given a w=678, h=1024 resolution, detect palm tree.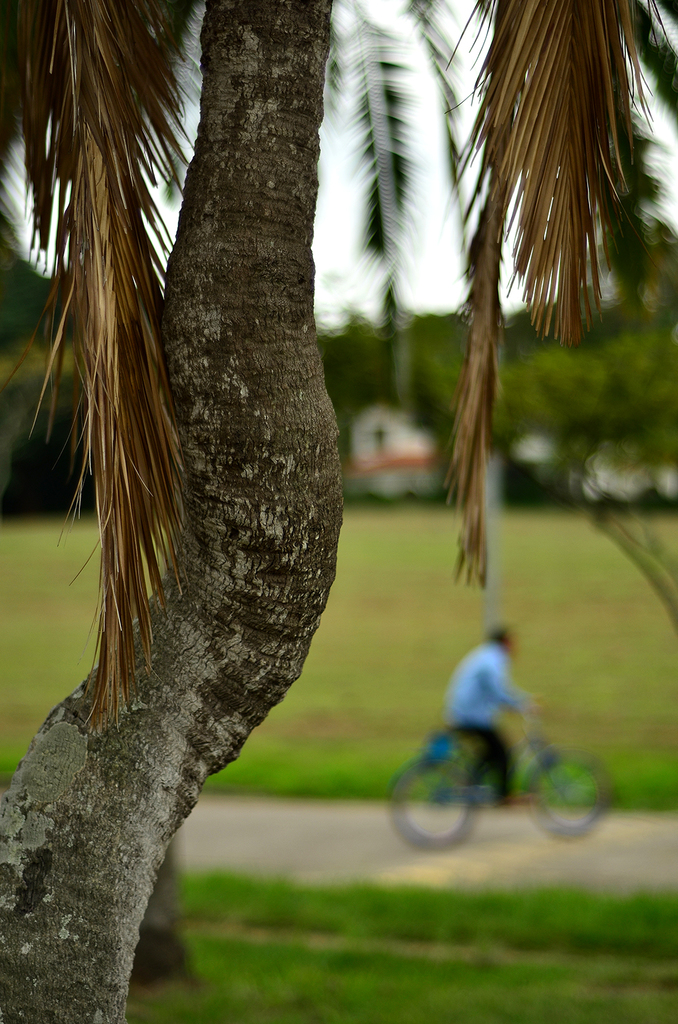
x1=0 y1=0 x2=677 y2=1023.
